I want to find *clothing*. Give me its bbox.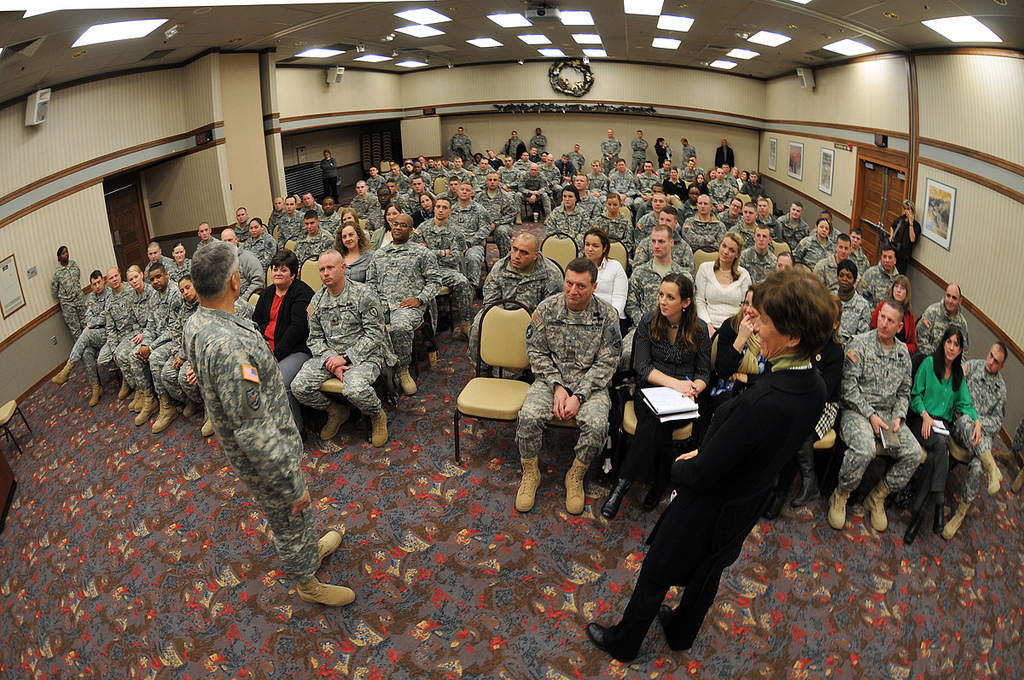
(628,132,646,168).
